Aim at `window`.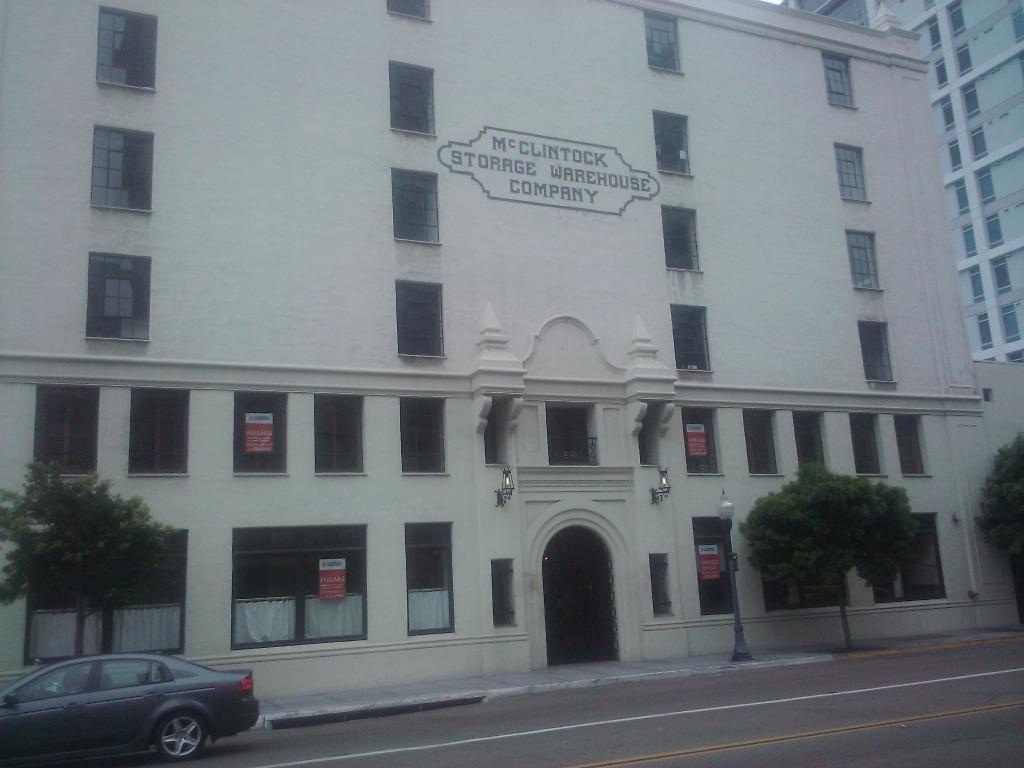
Aimed at 765,571,847,611.
